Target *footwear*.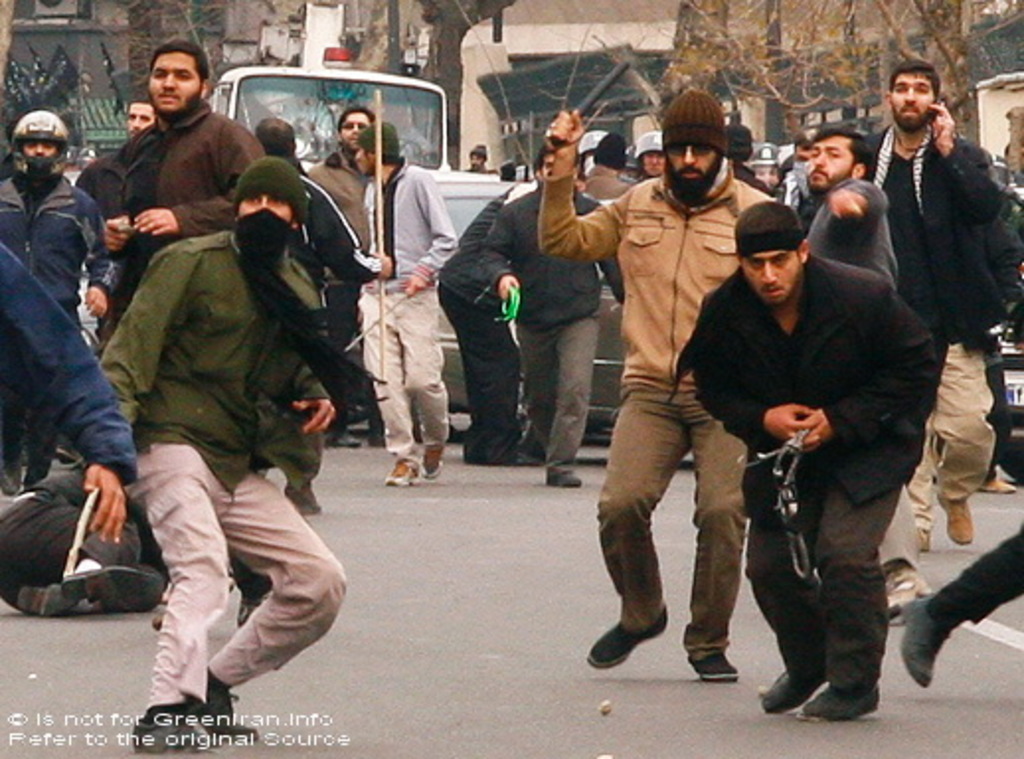
Target region: <bbox>939, 496, 977, 548</bbox>.
